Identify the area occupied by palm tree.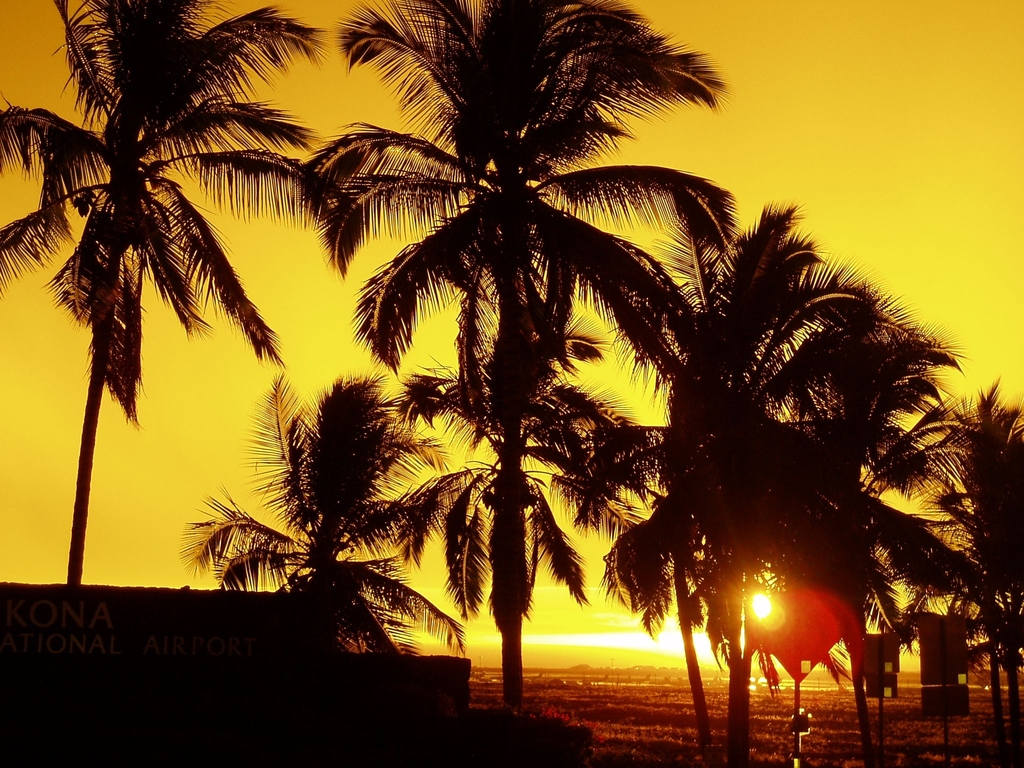
Area: (left=198, top=430, right=441, bottom=679).
